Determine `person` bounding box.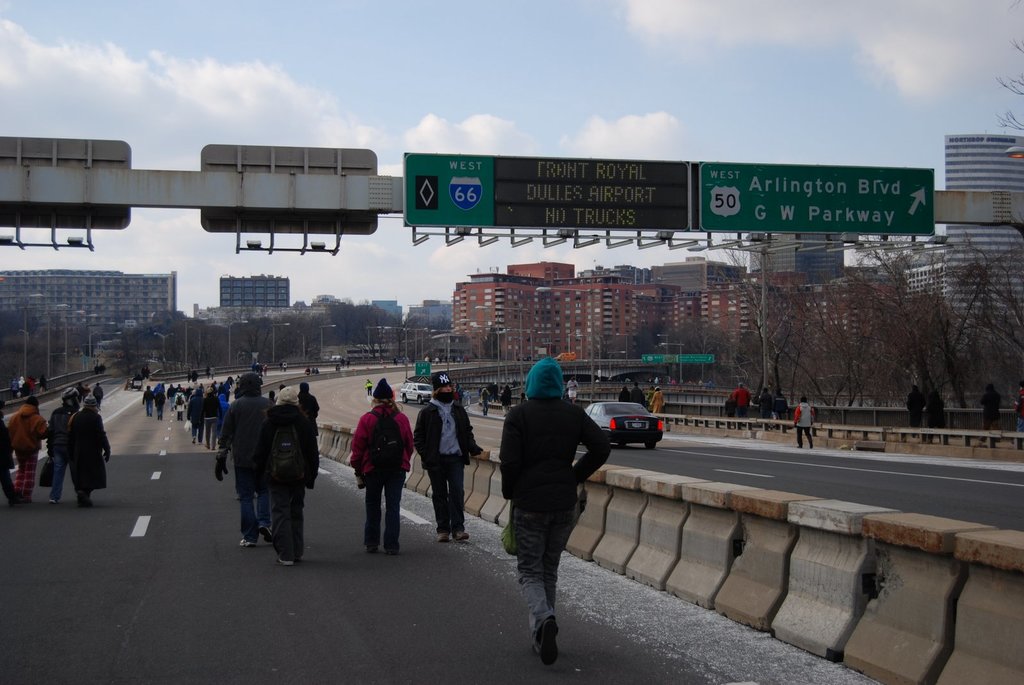
Determined: x1=922, y1=389, x2=946, y2=431.
